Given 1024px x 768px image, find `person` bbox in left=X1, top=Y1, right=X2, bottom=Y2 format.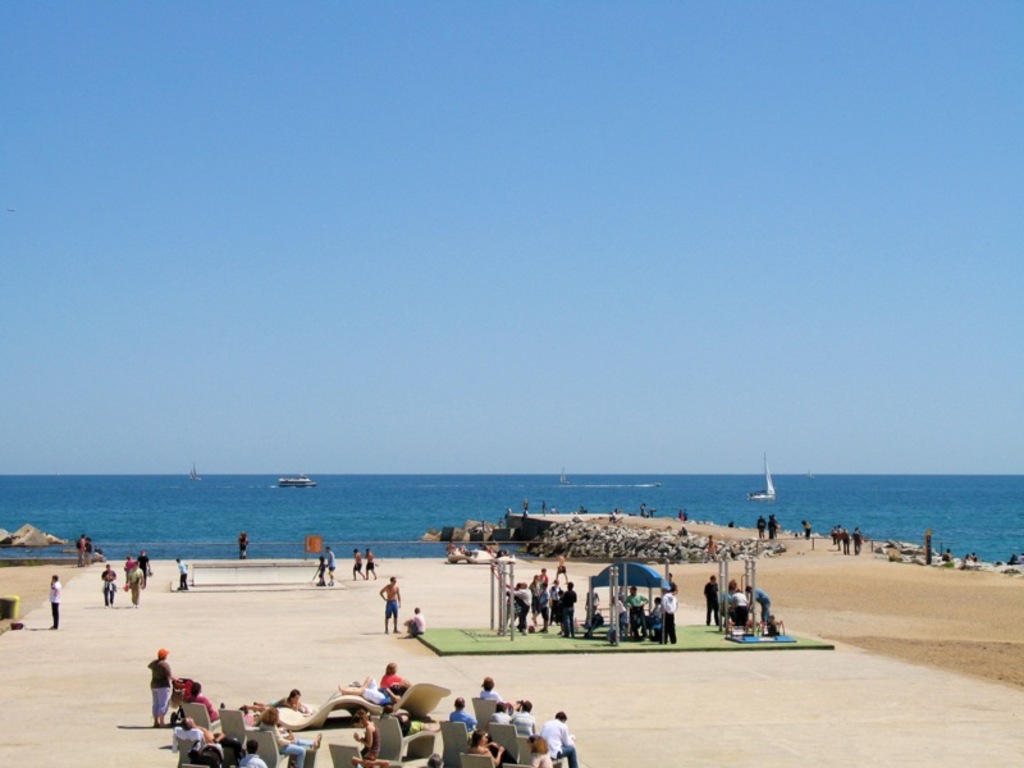
left=728, top=586, right=748, bottom=622.
